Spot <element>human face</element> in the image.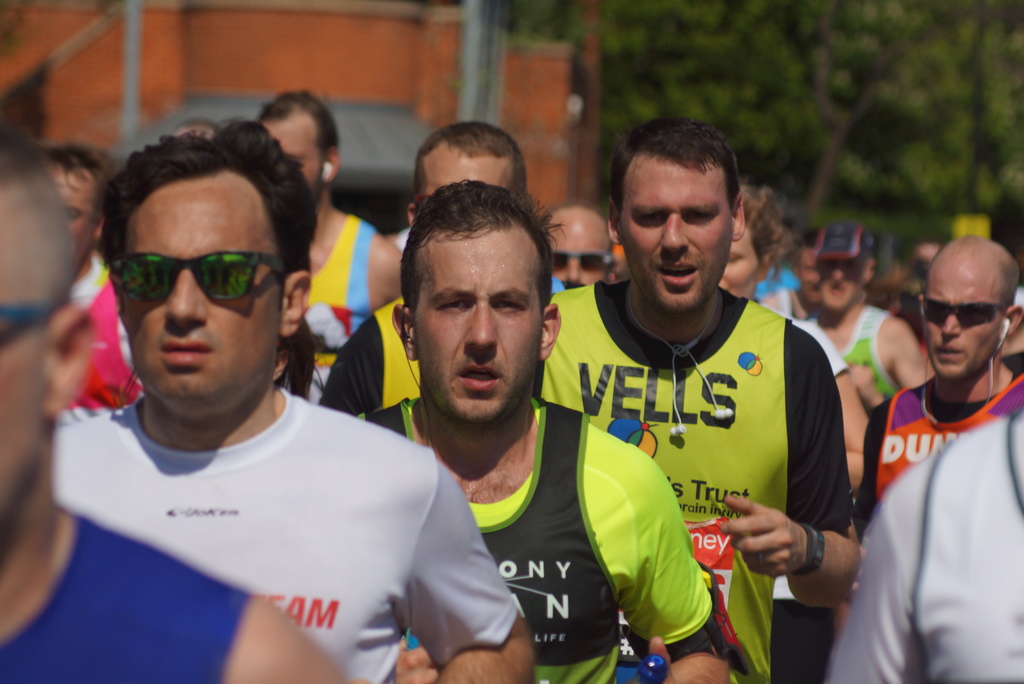
<element>human face</element> found at x1=822 y1=261 x2=874 y2=311.
